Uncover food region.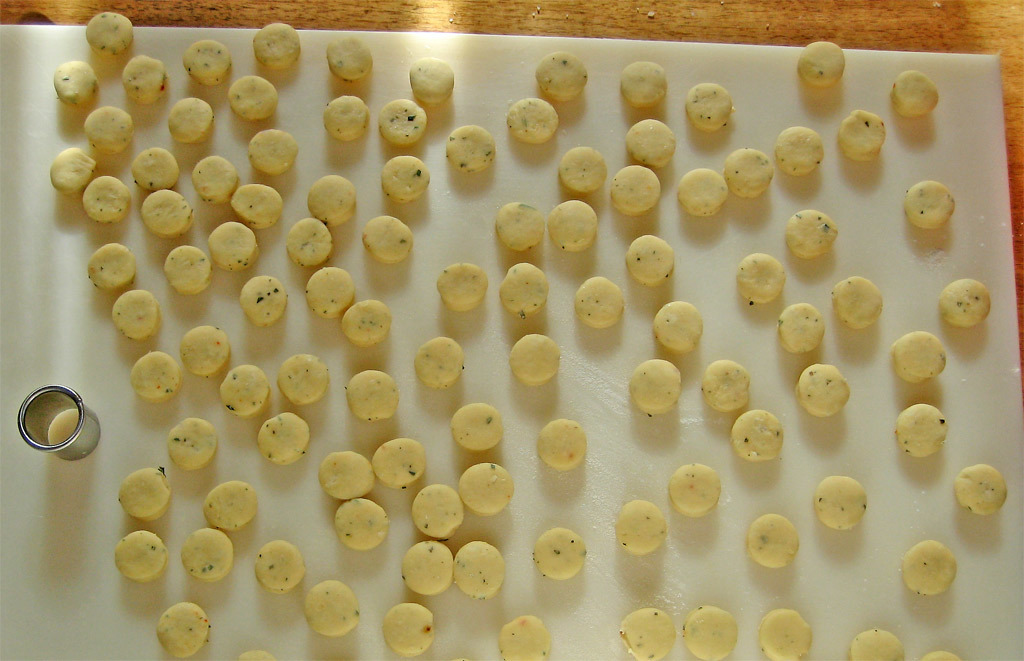
Uncovered: {"x1": 227, "y1": 645, "x2": 276, "y2": 660}.
